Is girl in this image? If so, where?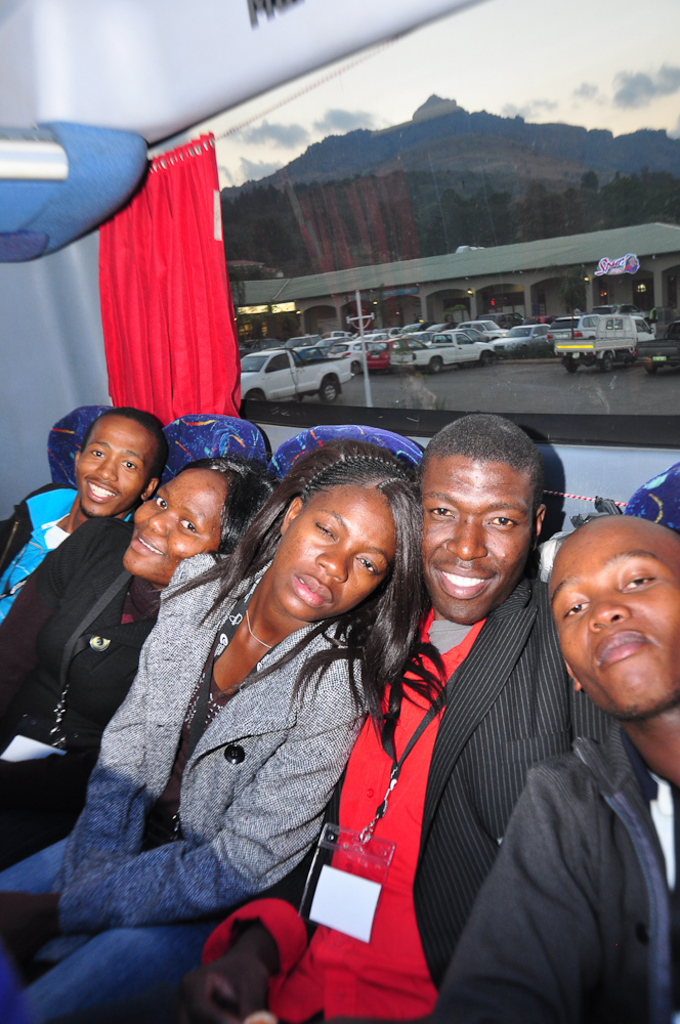
Yes, at bbox=(0, 440, 447, 1023).
